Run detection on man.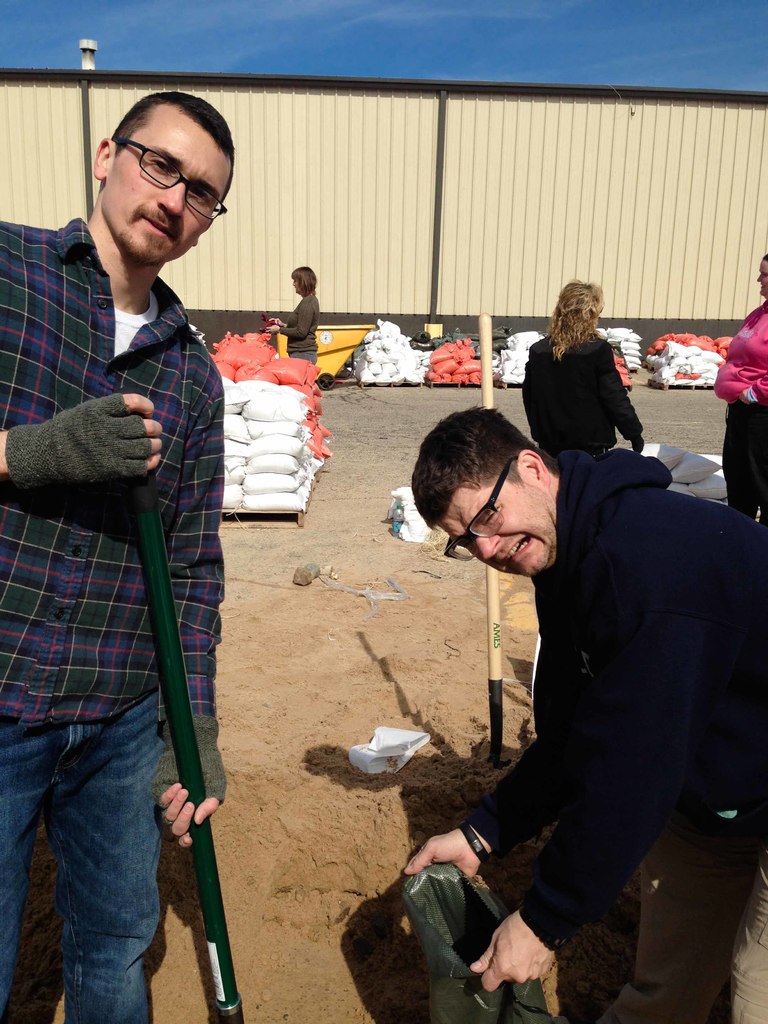
Result: pyautogui.locateOnScreen(438, 387, 753, 1003).
